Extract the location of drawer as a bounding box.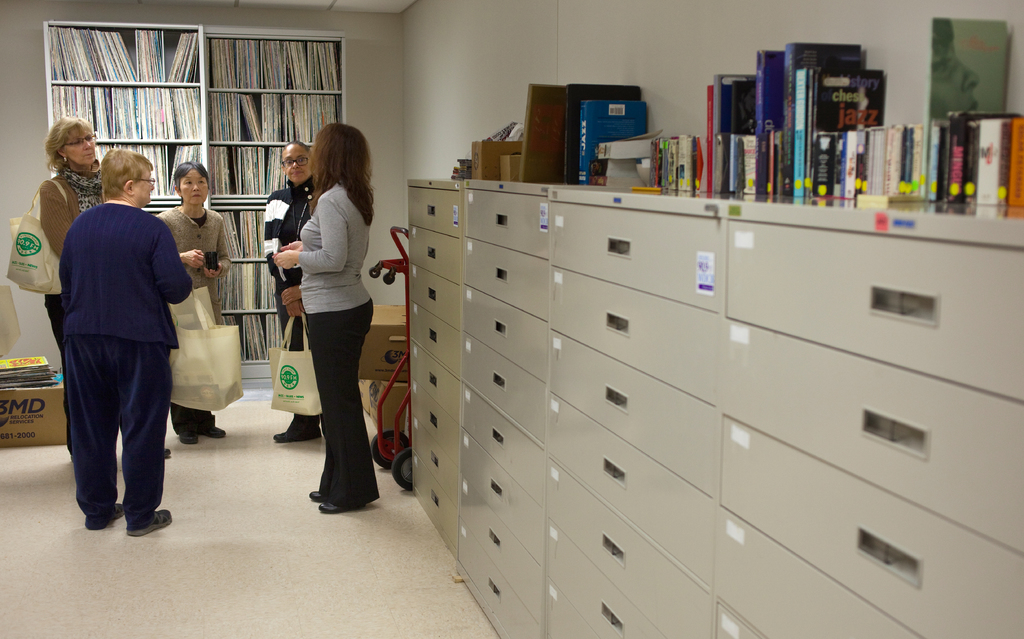
(545, 325, 721, 494).
